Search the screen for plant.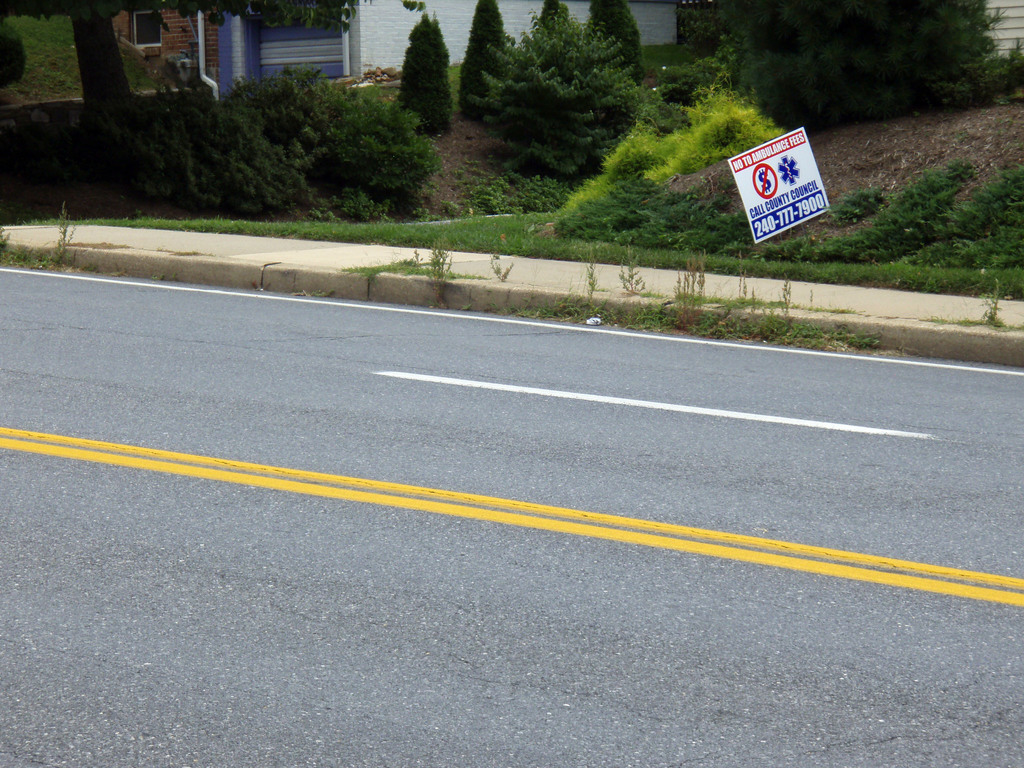
Found at 188, 61, 444, 224.
